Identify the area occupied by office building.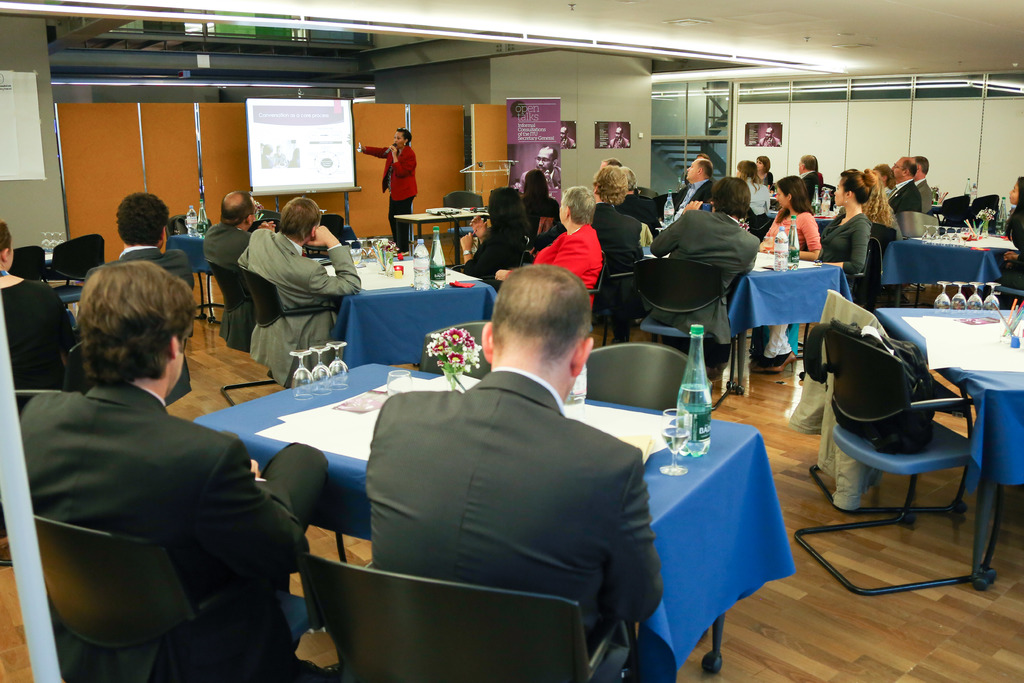
Area: [x1=67, y1=0, x2=1019, y2=670].
